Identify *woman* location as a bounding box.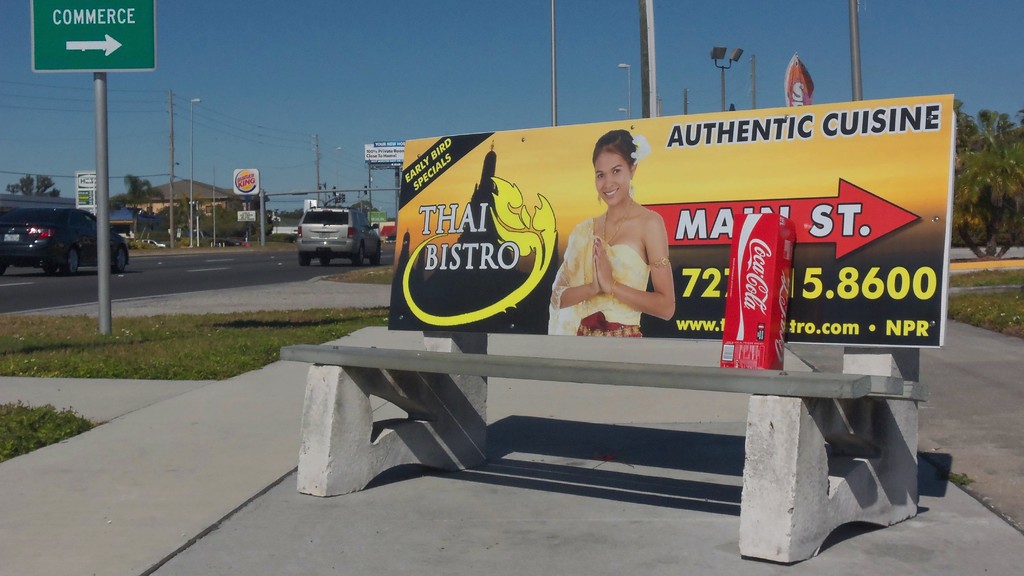
560, 139, 683, 333.
